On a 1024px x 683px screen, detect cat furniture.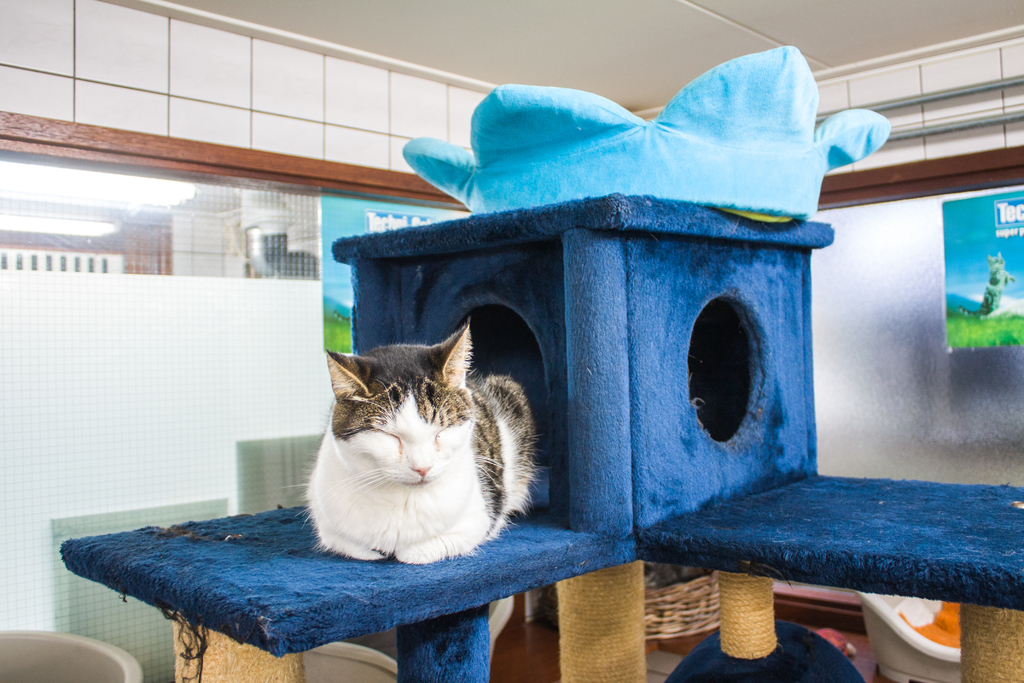
left=56, top=44, right=1023, bottom=682.
